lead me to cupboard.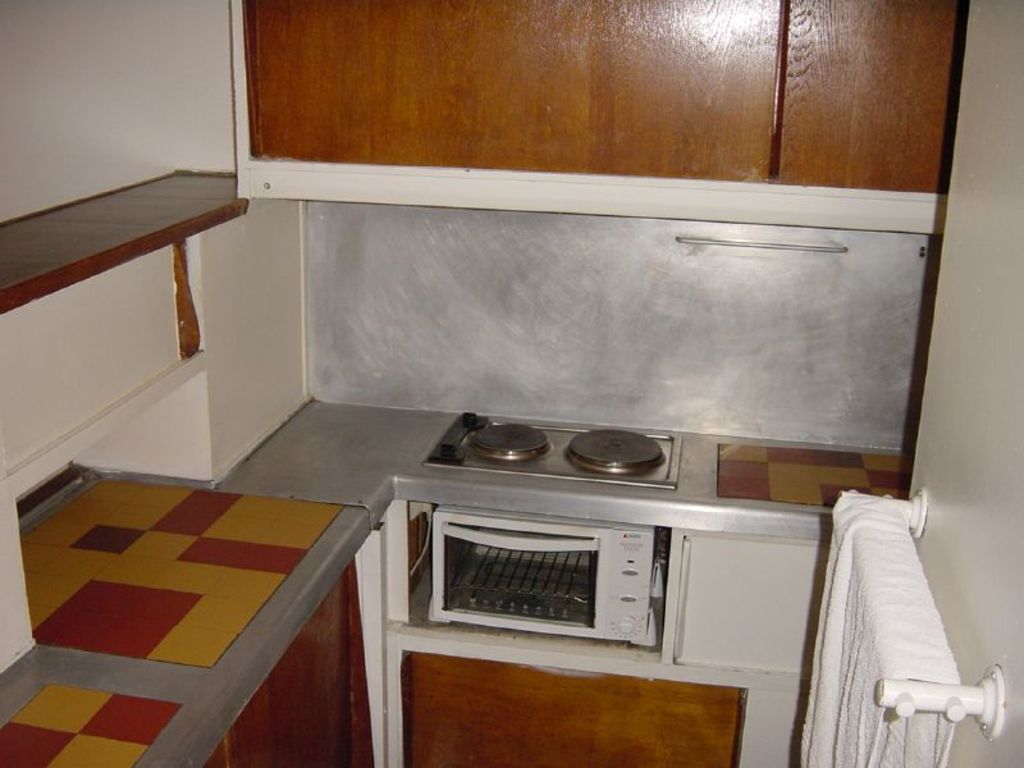
Lead to locate(0, 0, 929, 767).
